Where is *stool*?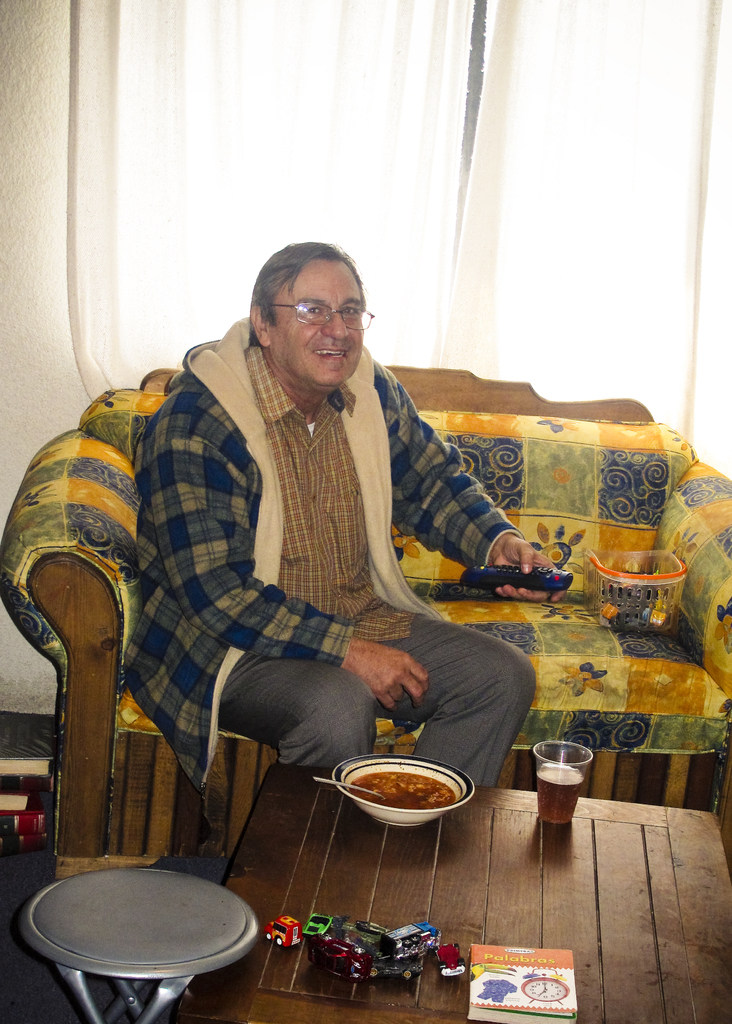
(11, 871, 265, 1023).
